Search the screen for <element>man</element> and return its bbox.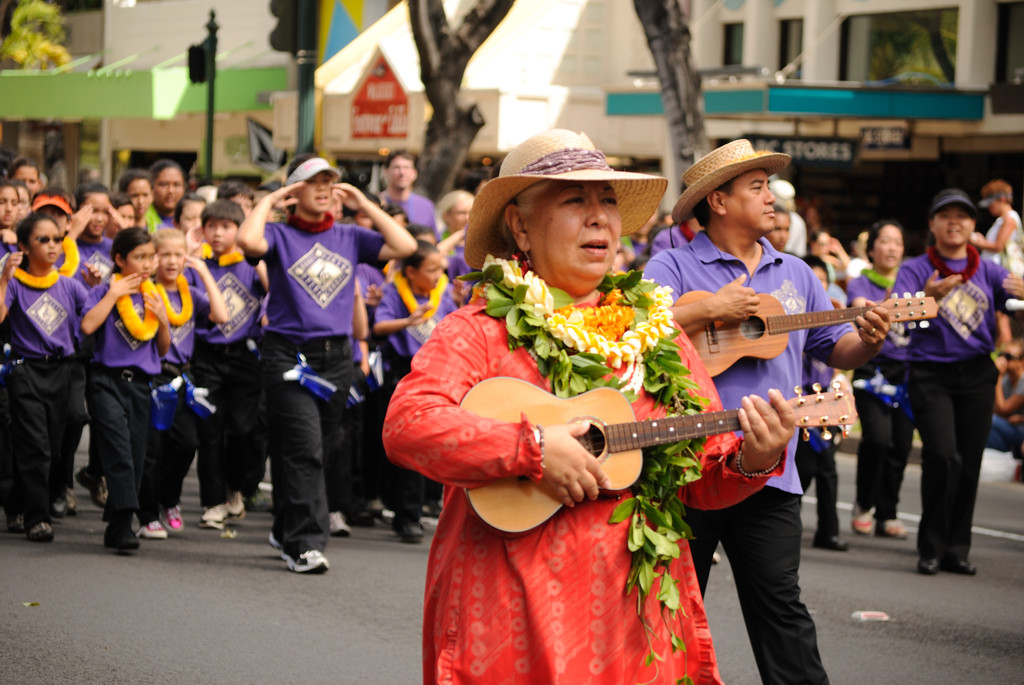
Found: pyautogui.locateOnScreen(638, 166, 894, 684).
